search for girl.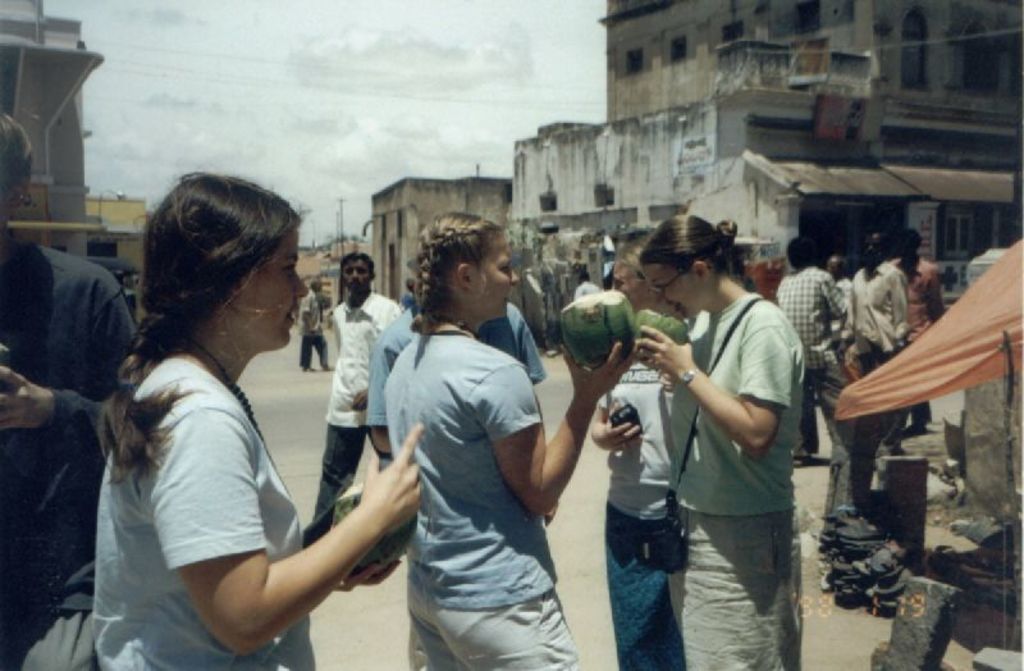
Found at 634:211:809:670.
